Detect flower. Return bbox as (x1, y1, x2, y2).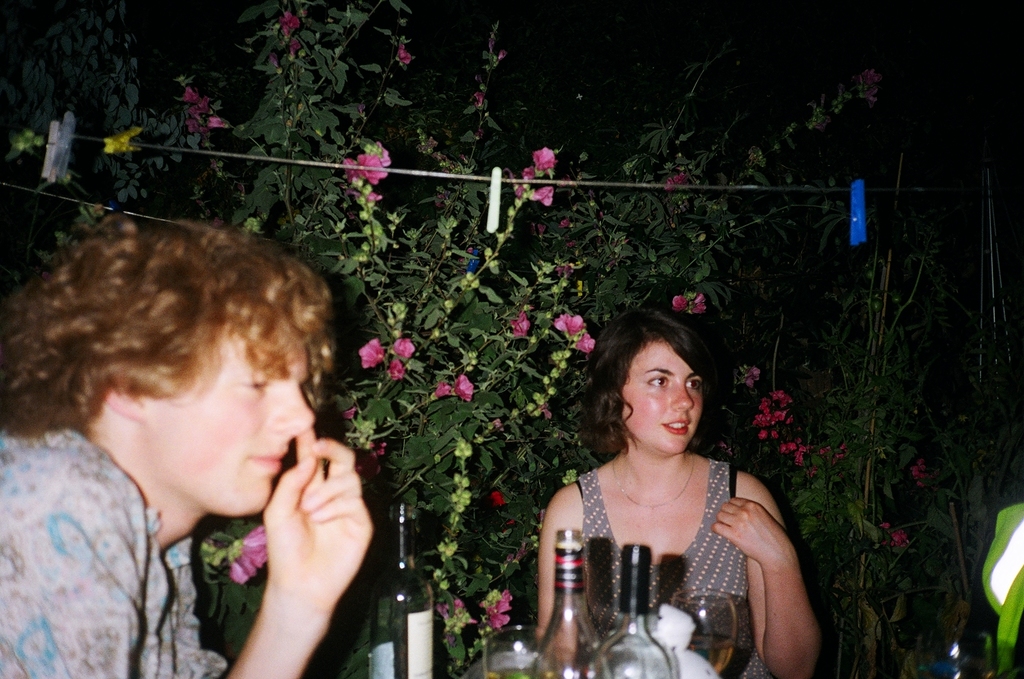
(694, 304, 706, 313).
